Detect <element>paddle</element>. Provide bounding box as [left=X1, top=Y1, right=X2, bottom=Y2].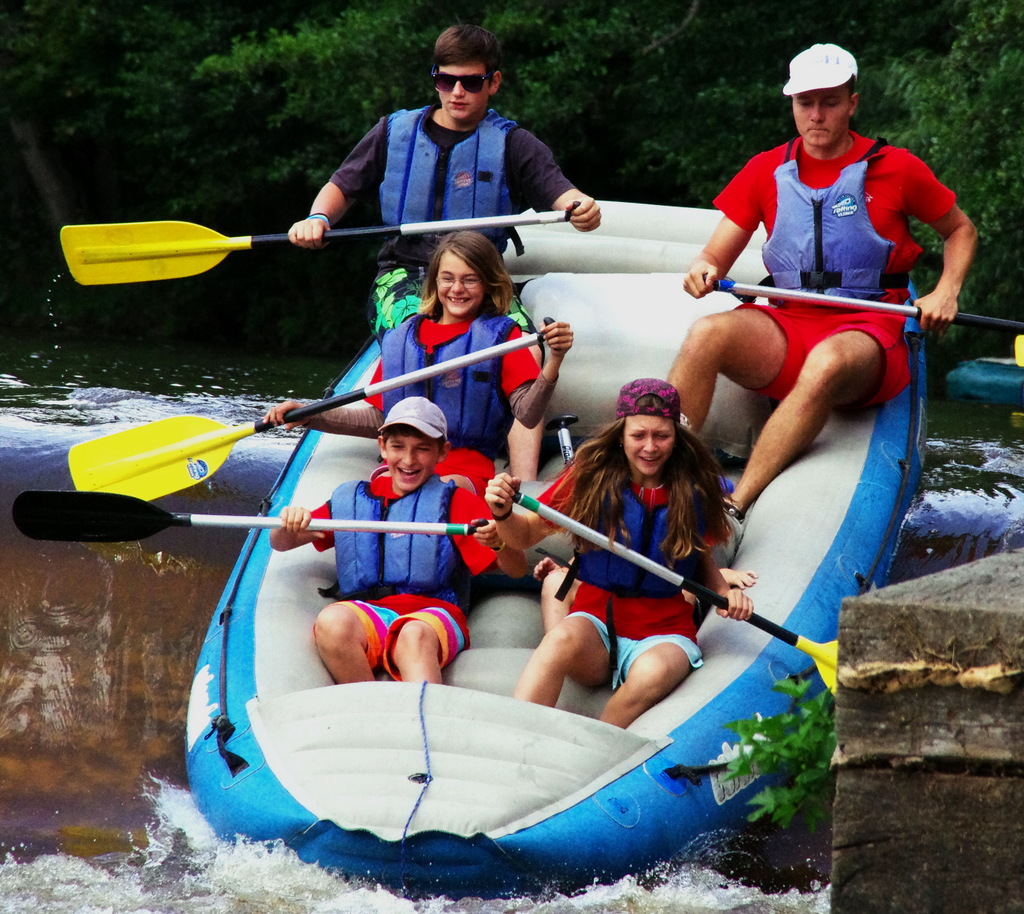
[left=68, top=319, right=564, bottom=505].
